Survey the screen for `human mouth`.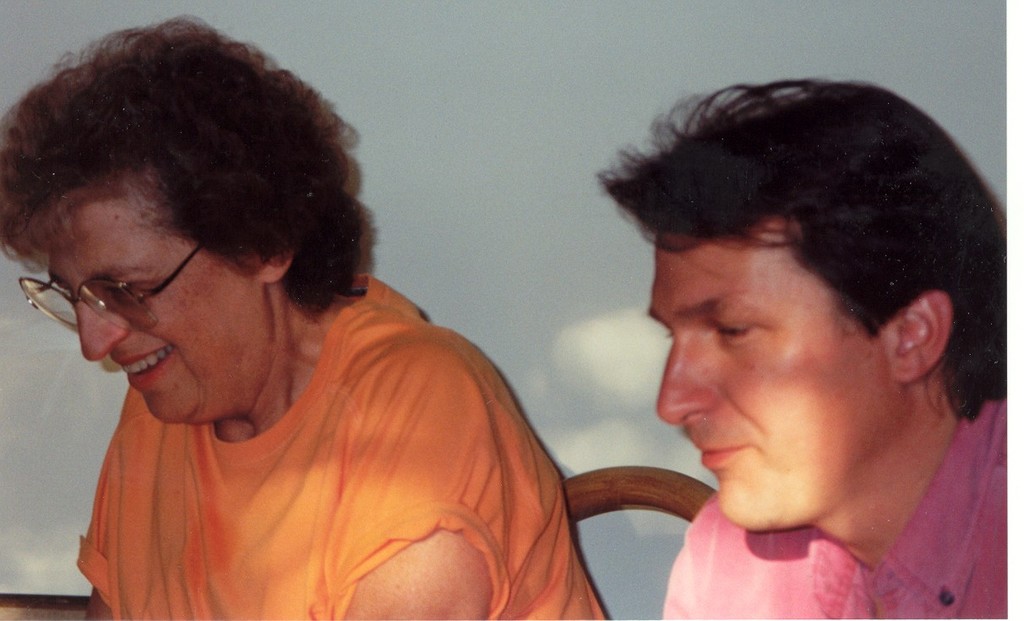
Survey found: (x1=114, y1=346, x2=175, y2=383).
